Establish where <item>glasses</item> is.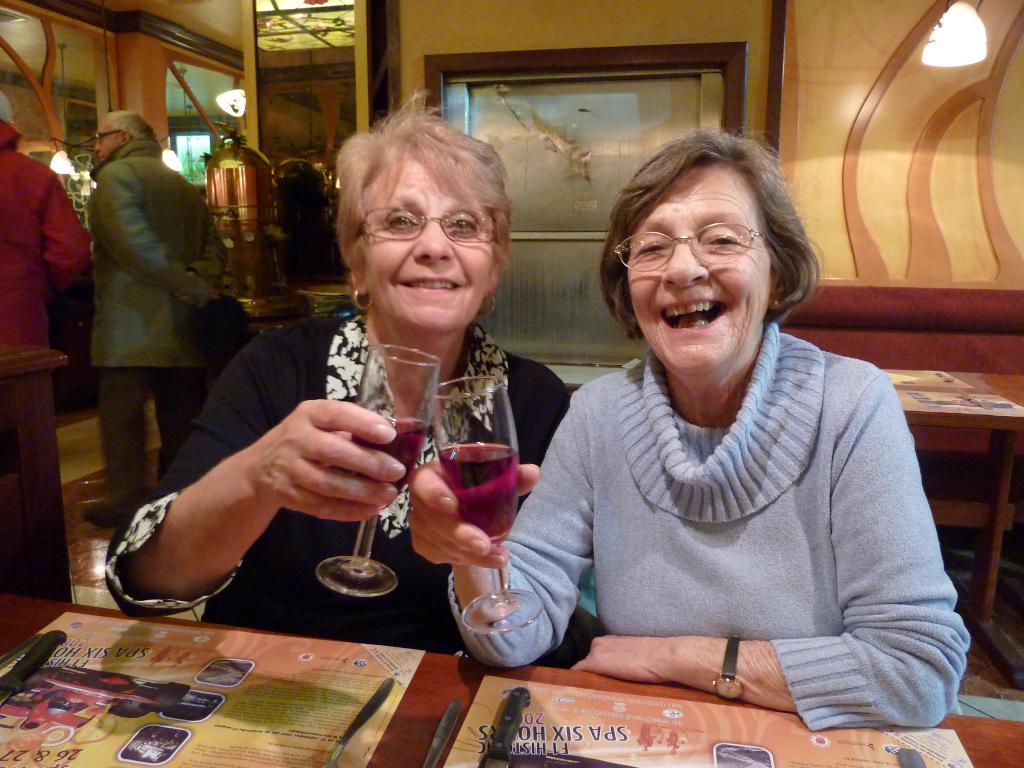
Established at detection(613, 220, 773, 275).
